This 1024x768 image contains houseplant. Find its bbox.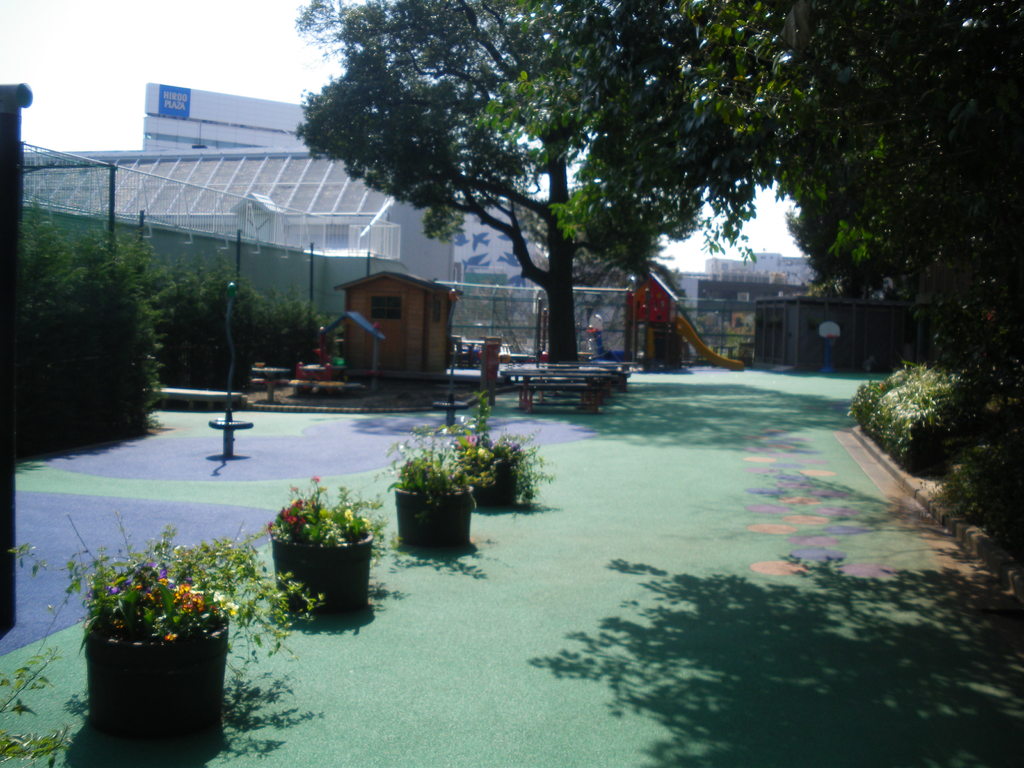
0 509 346 767.
